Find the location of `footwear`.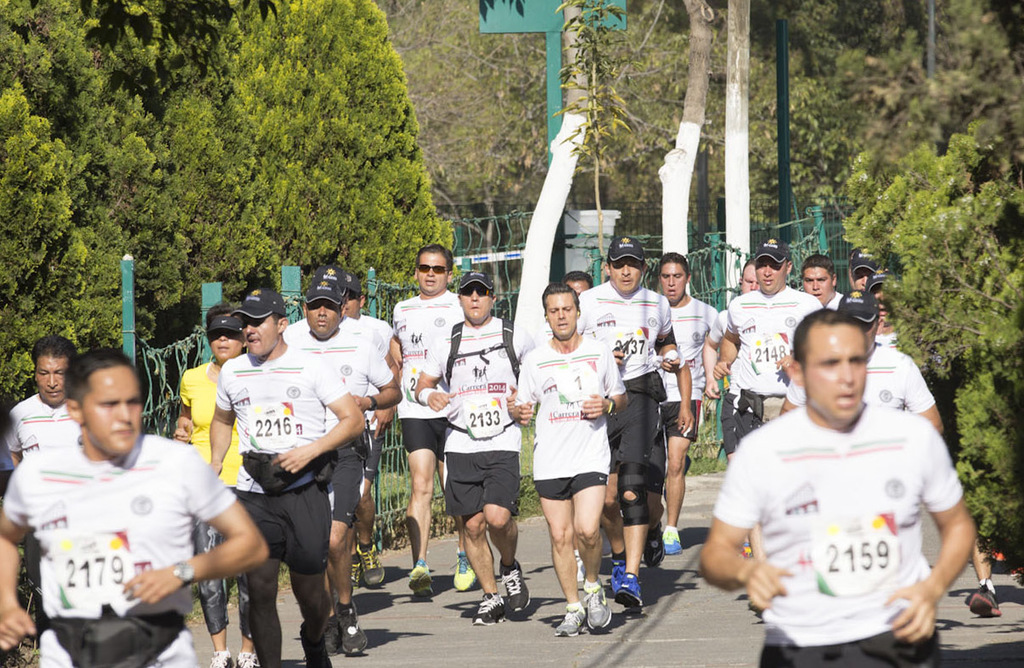
Location: pyautogui.locateOnScreen(299, 624, 335, 667).
